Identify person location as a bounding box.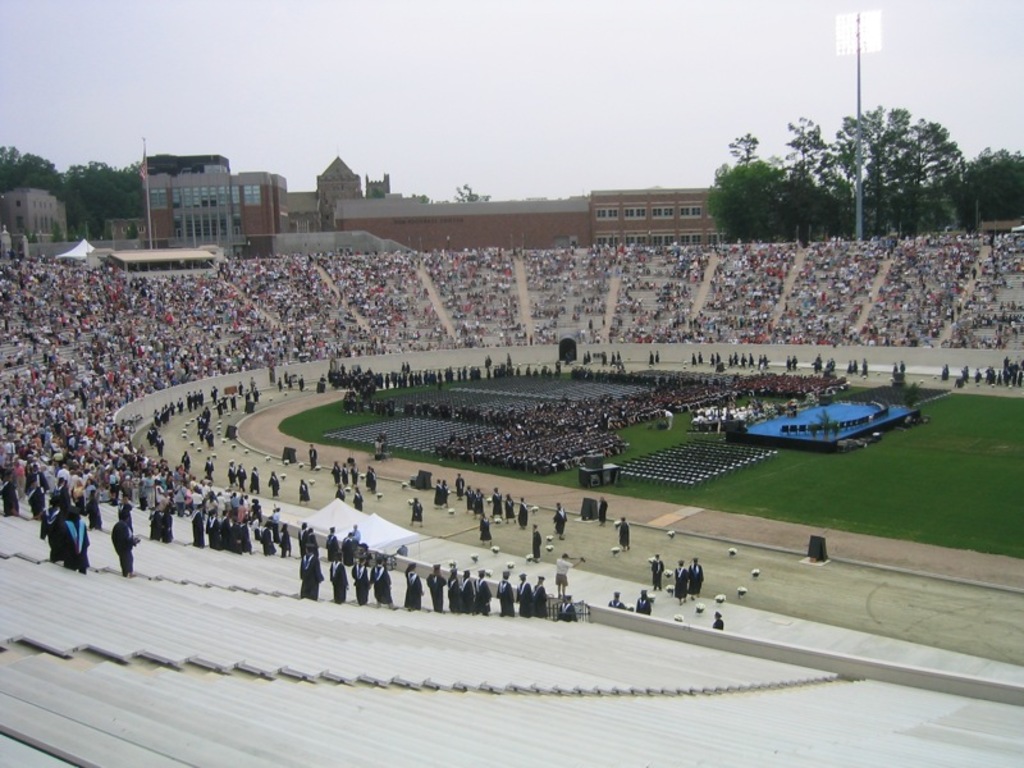
left=557, top=553, right=570, bottom=595.
